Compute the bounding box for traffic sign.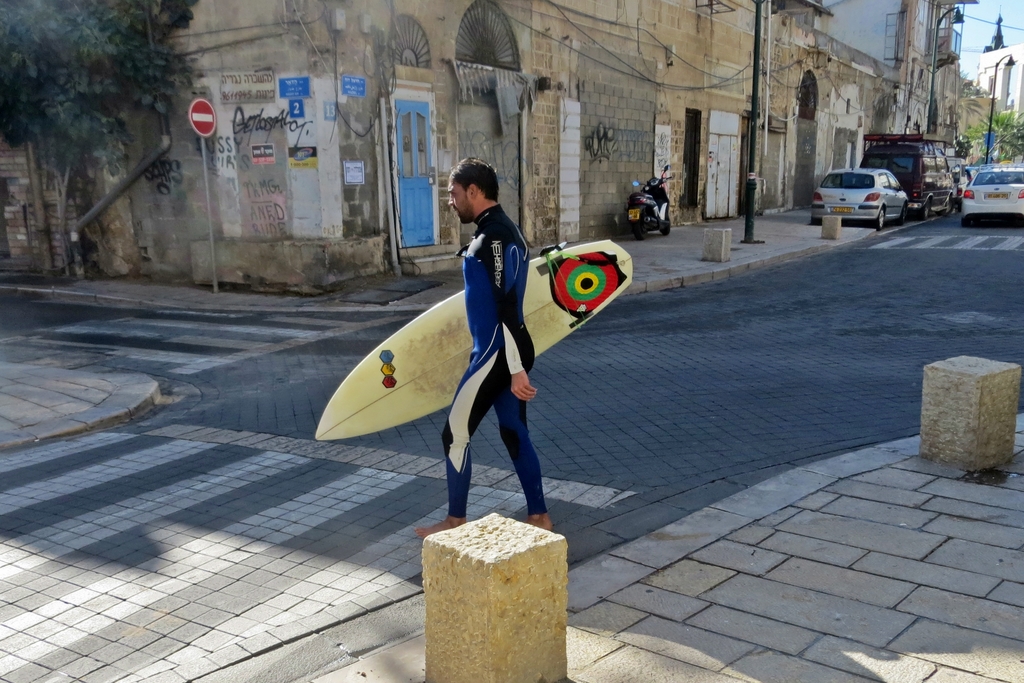
188, 96, 218, 136.
